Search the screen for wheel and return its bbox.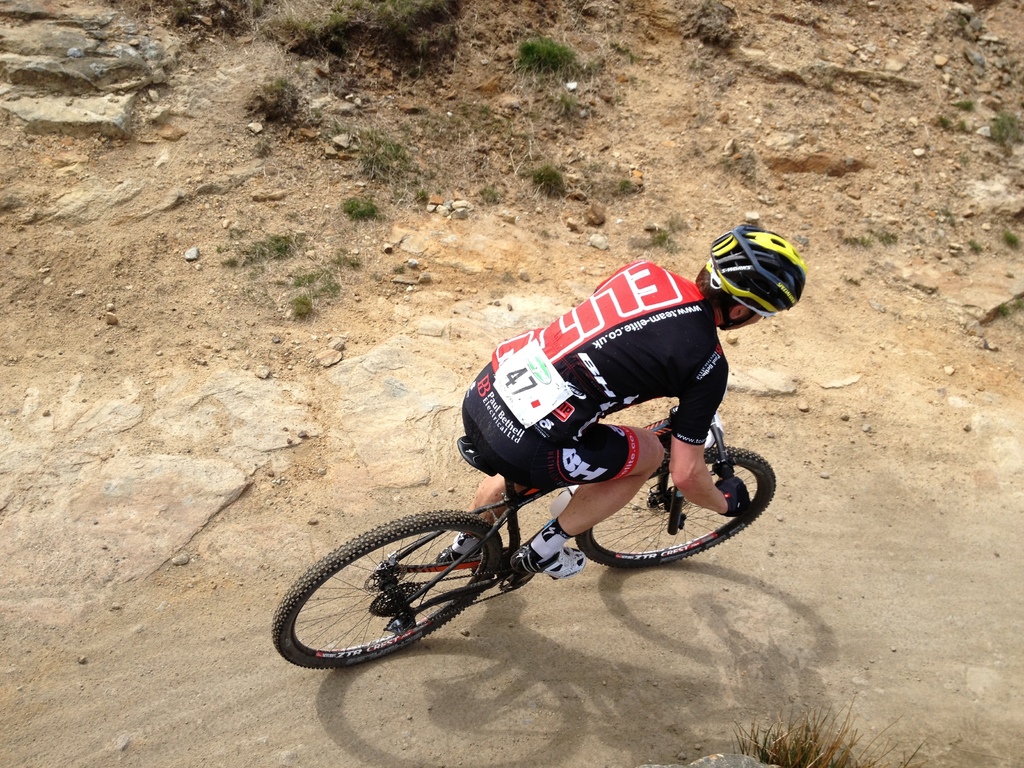
Found: [left=285, top=515, right=508, bottom=666].
